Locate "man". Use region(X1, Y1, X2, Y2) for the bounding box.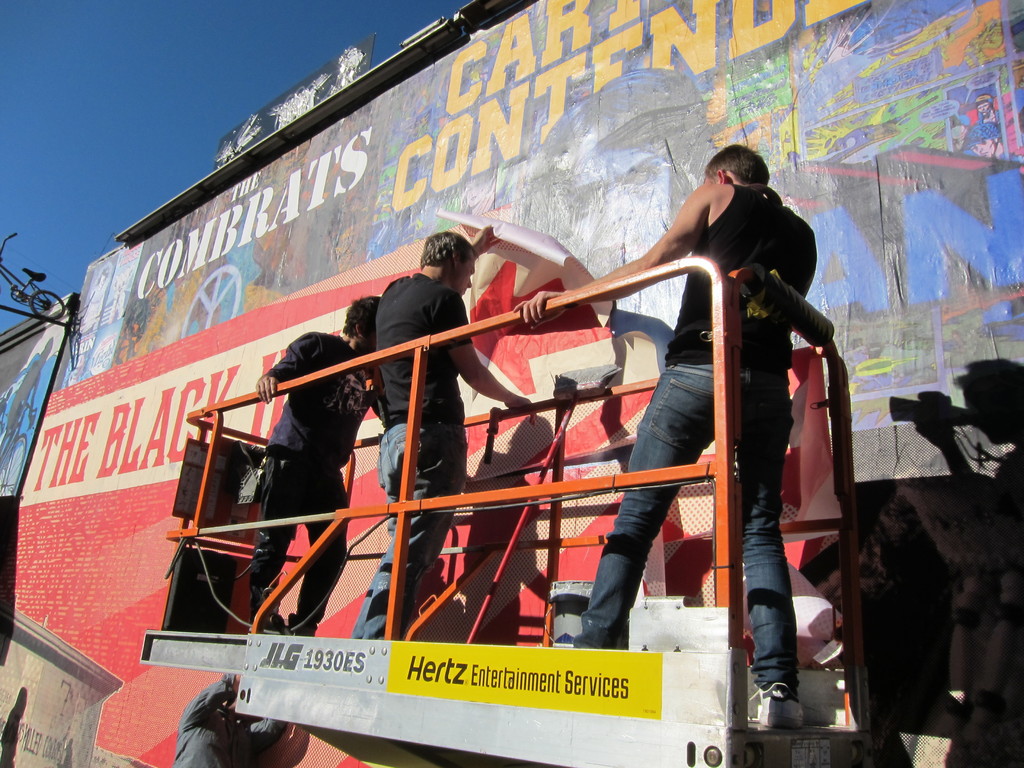
region(181, 657, 293, 767).
